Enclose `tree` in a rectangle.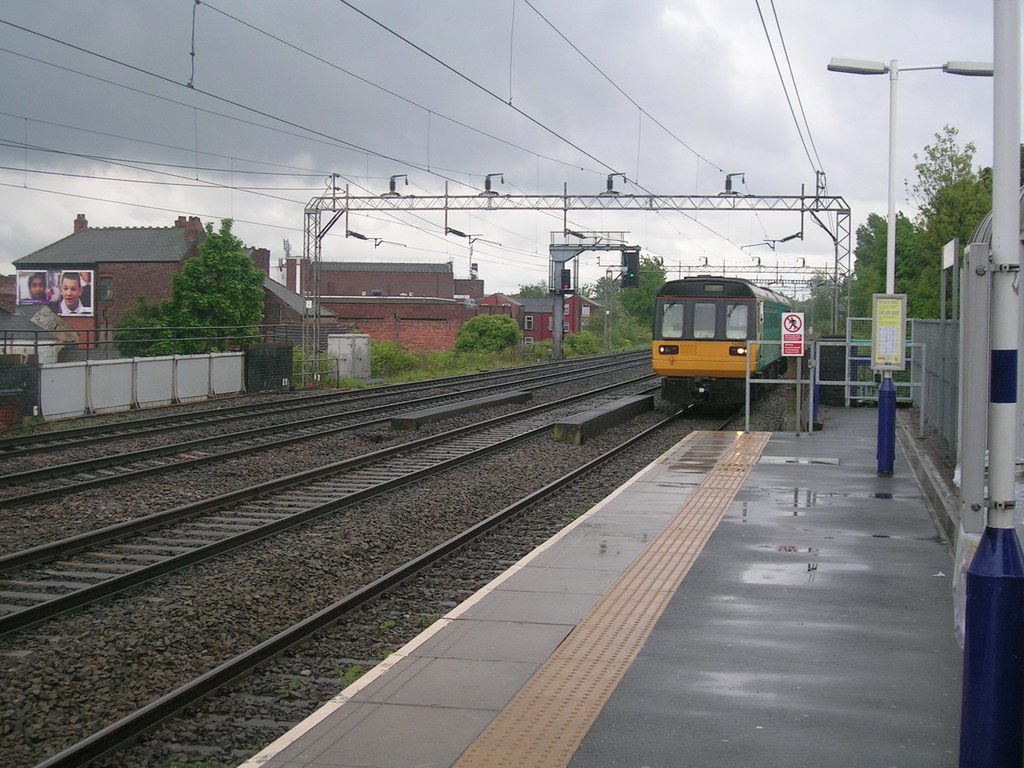
Rect(612, 254, 679, 327).
